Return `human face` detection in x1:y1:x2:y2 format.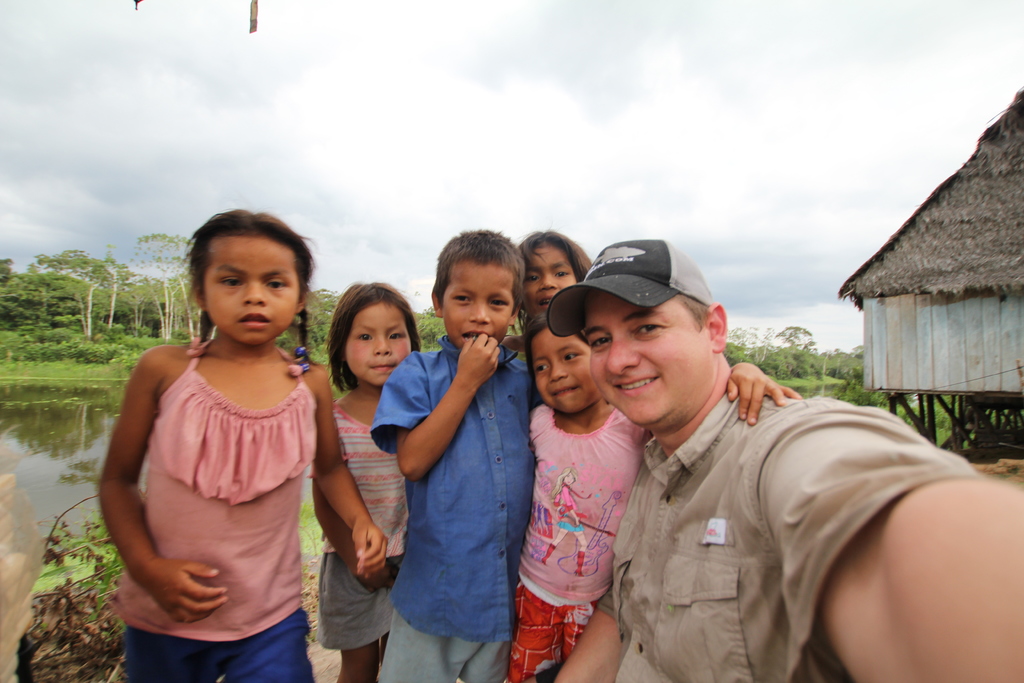
584:290:706:424.
